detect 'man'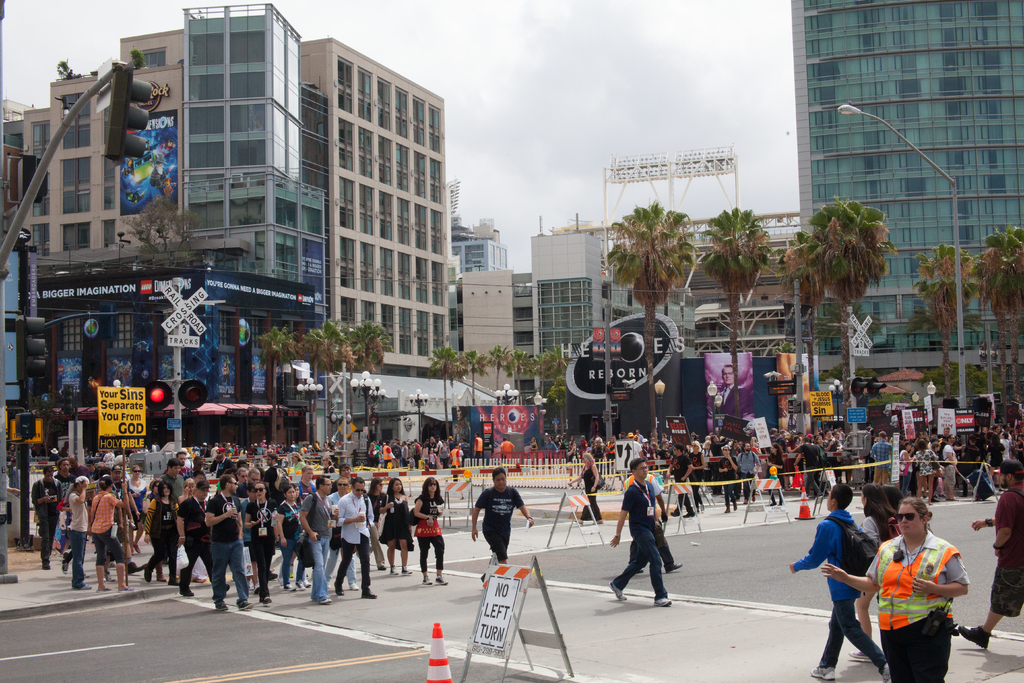
bbox=[327, 475, 357, 591]
